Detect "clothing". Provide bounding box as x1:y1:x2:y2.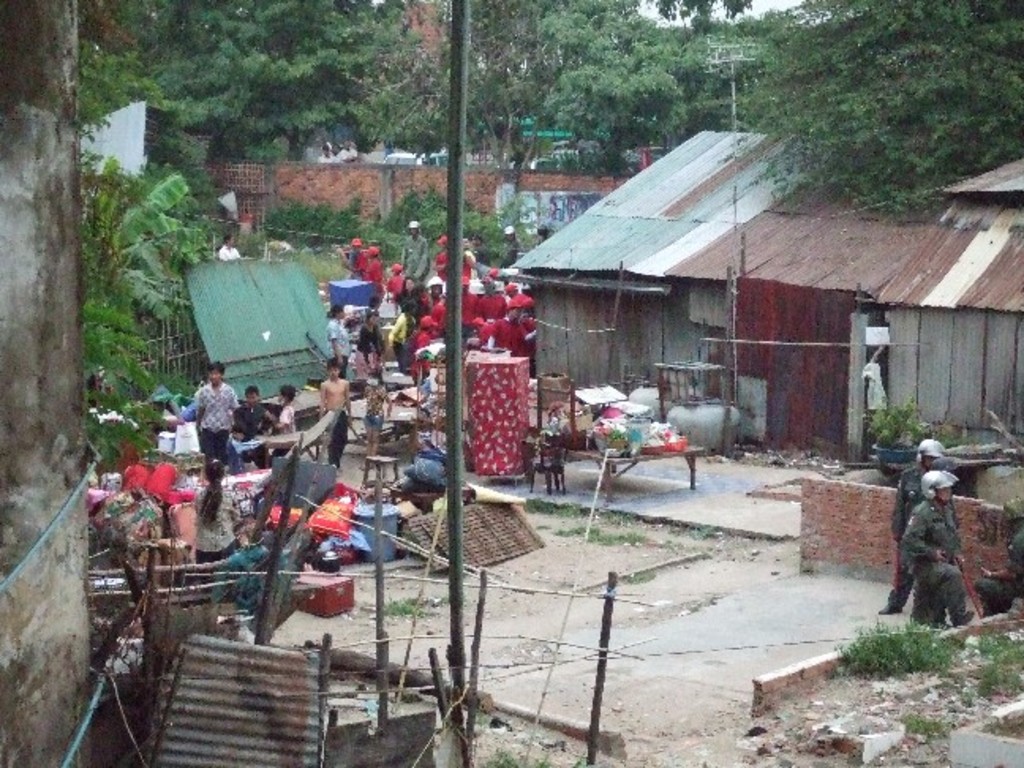
341:149:354:163.
